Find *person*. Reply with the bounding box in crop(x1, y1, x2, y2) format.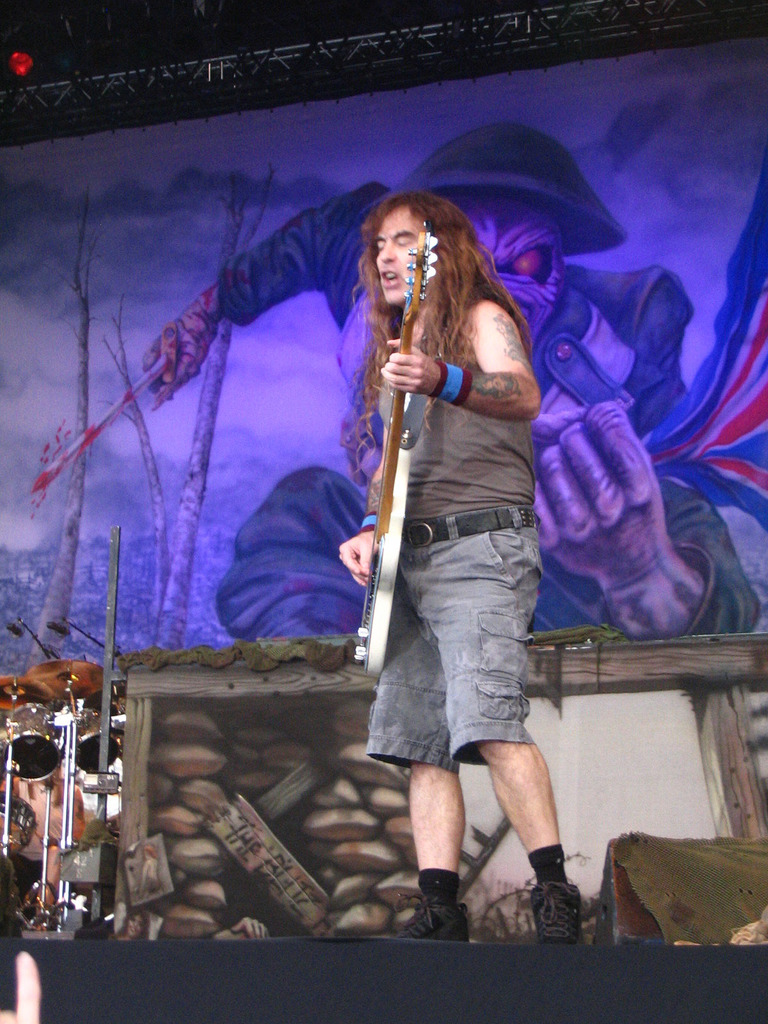
crop(0, 948, 40, 1023).
